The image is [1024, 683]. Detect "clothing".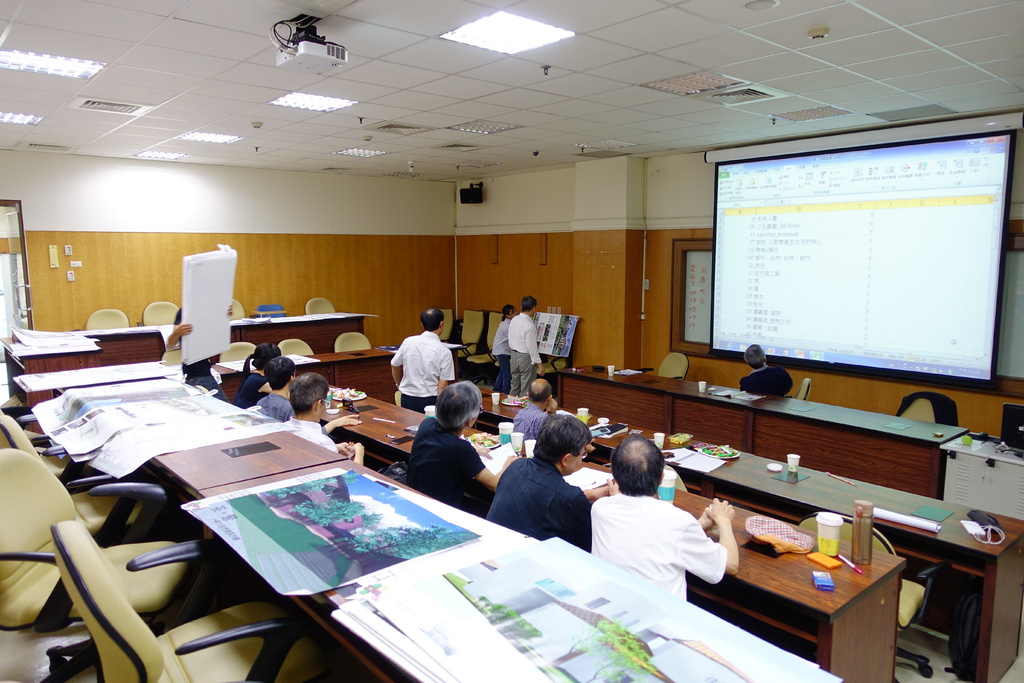
Detection: [left=484, top=439, right=578, bottom=528].
